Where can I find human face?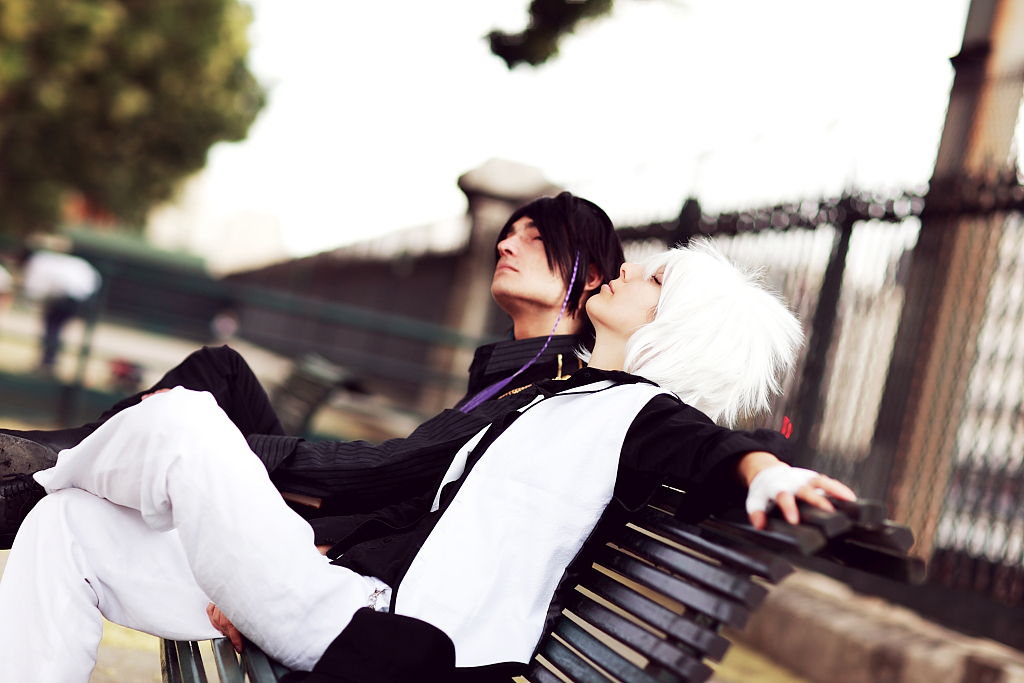
You can find it at left=589, top=265, right=666, bottom=332.
